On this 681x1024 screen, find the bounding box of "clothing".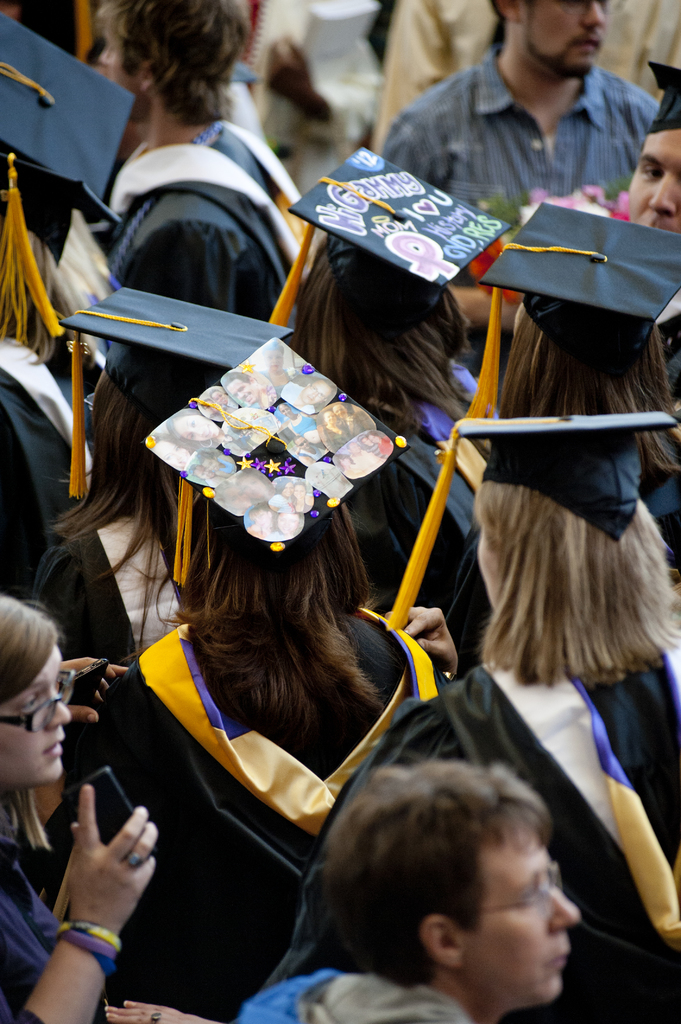
Bounding box: 375 0 501 154.
